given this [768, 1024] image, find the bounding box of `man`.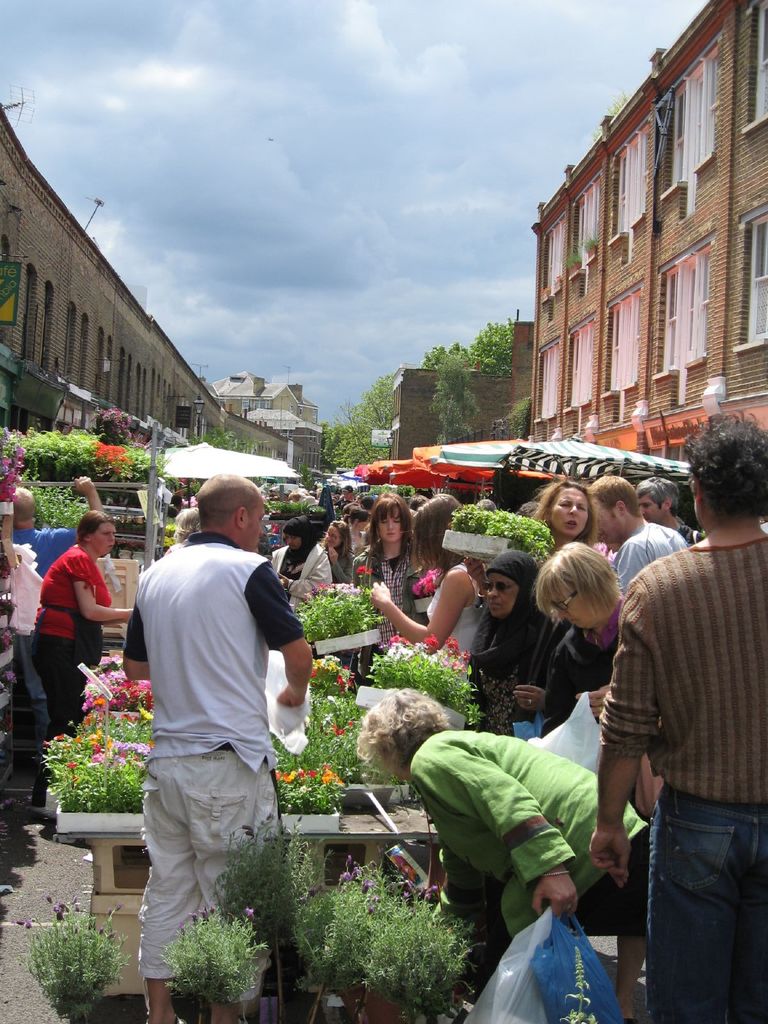
bbox=[588, 475, 691, 595].
